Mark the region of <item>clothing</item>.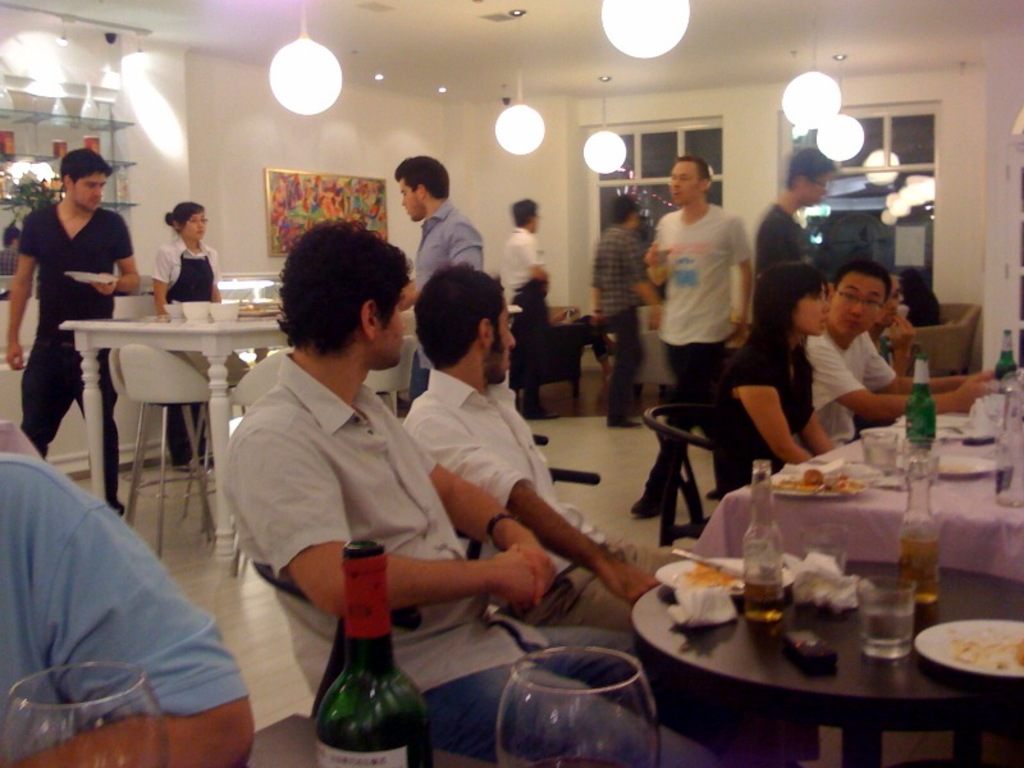
Region: crop(0, 452, 247, 767).
